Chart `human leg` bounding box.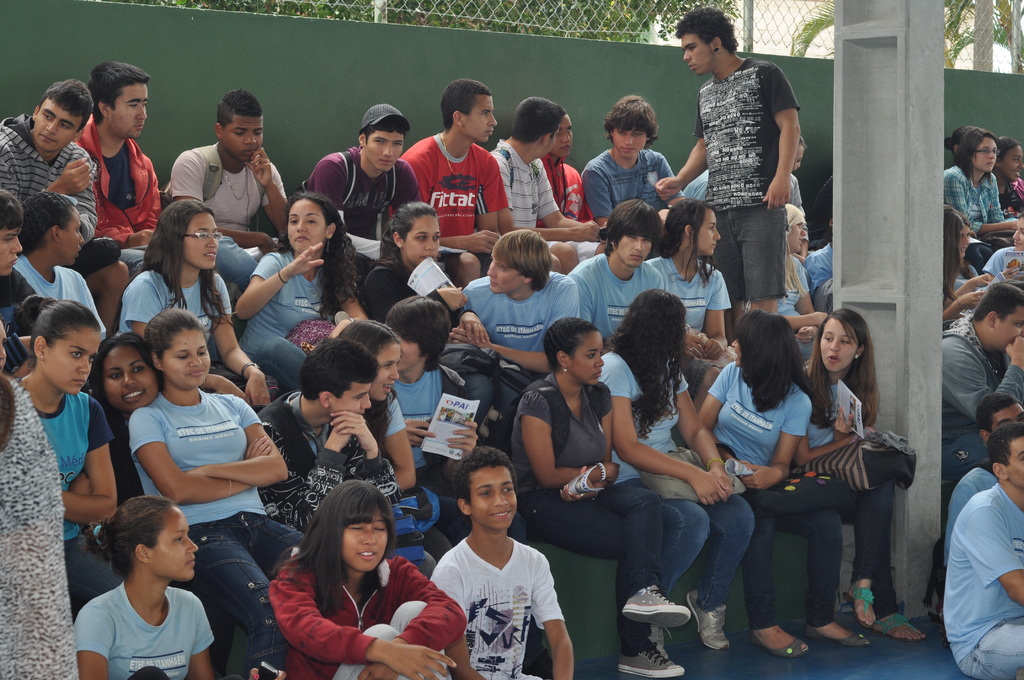
Charted: l=780, t=508, r=870, b=644.
